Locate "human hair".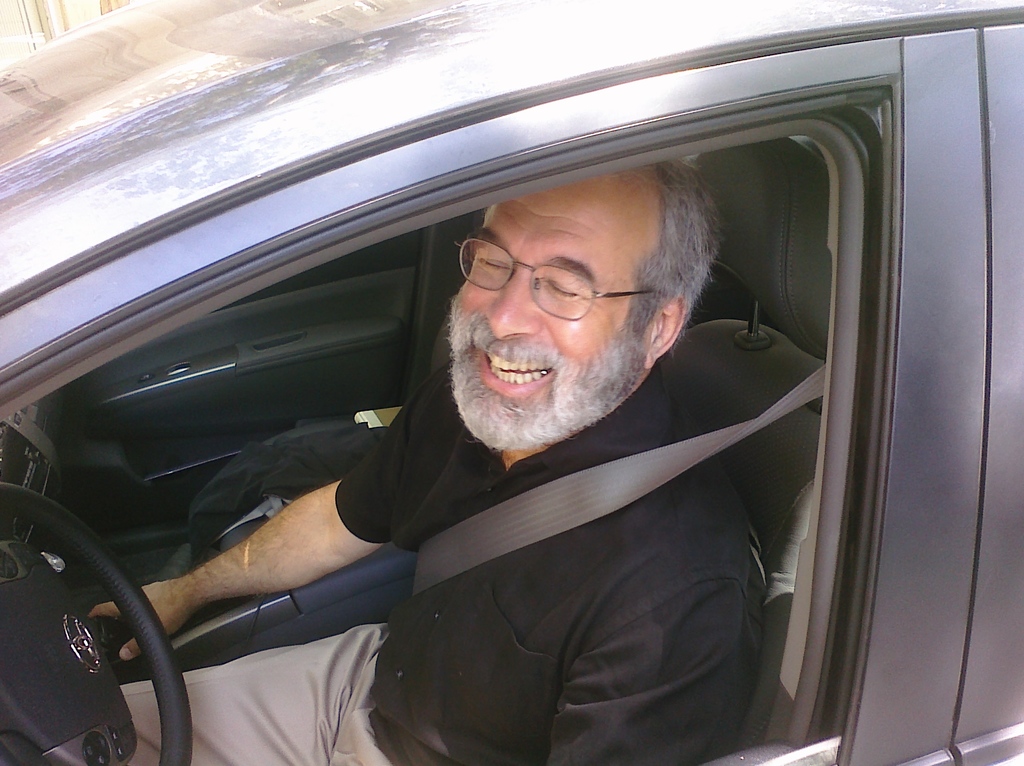
Bounding box: 630,145,728,349.
